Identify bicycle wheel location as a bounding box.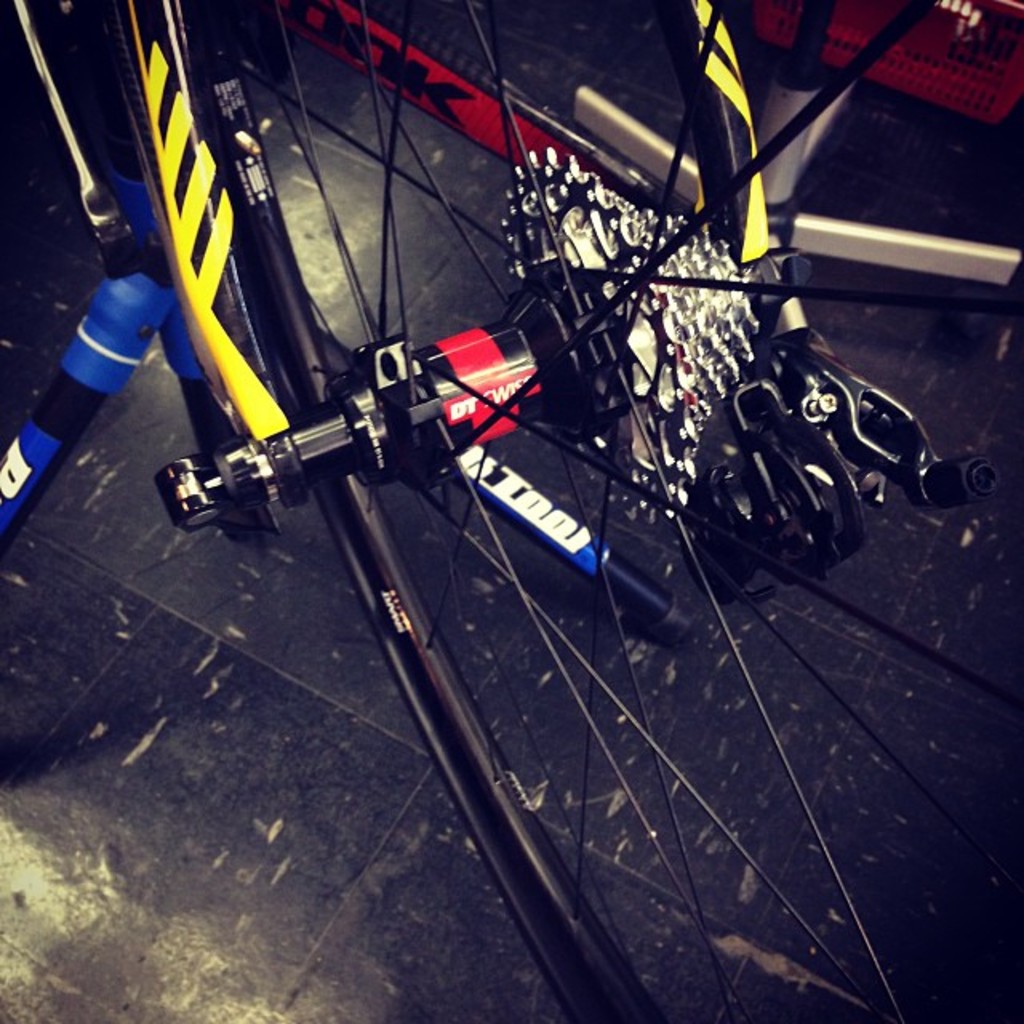
crop(179, 0, 1022, 1022).
